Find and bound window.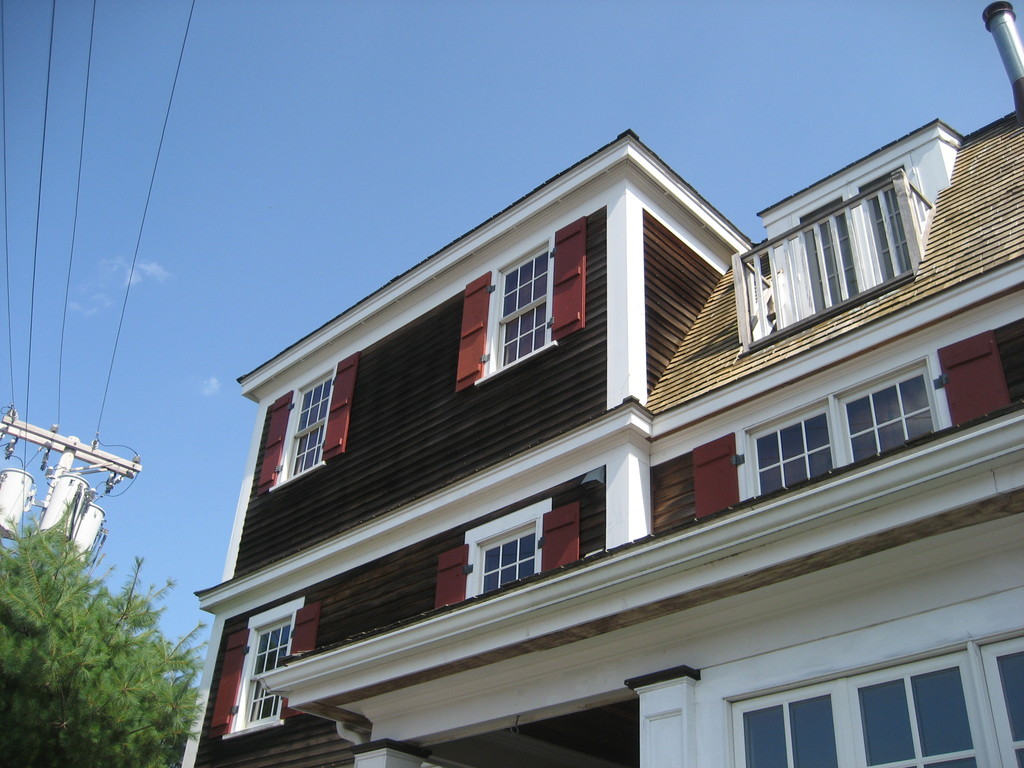
Bound: (left=733, top=347, right=948, bottom=497).
